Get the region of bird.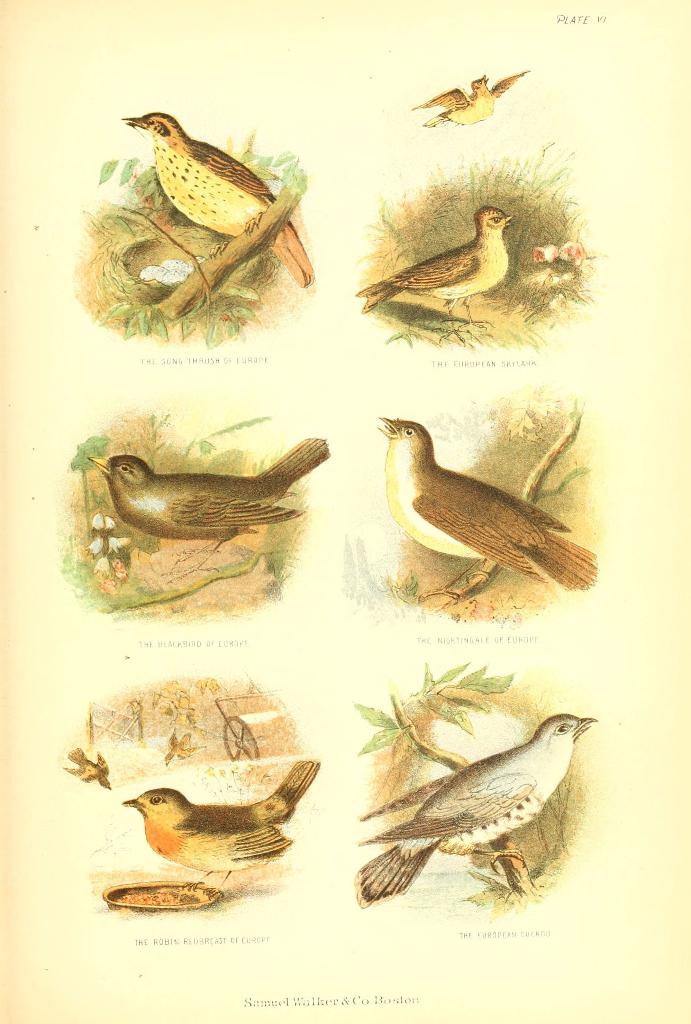
[x1=124, y1=108, x2=325, y2=314].
